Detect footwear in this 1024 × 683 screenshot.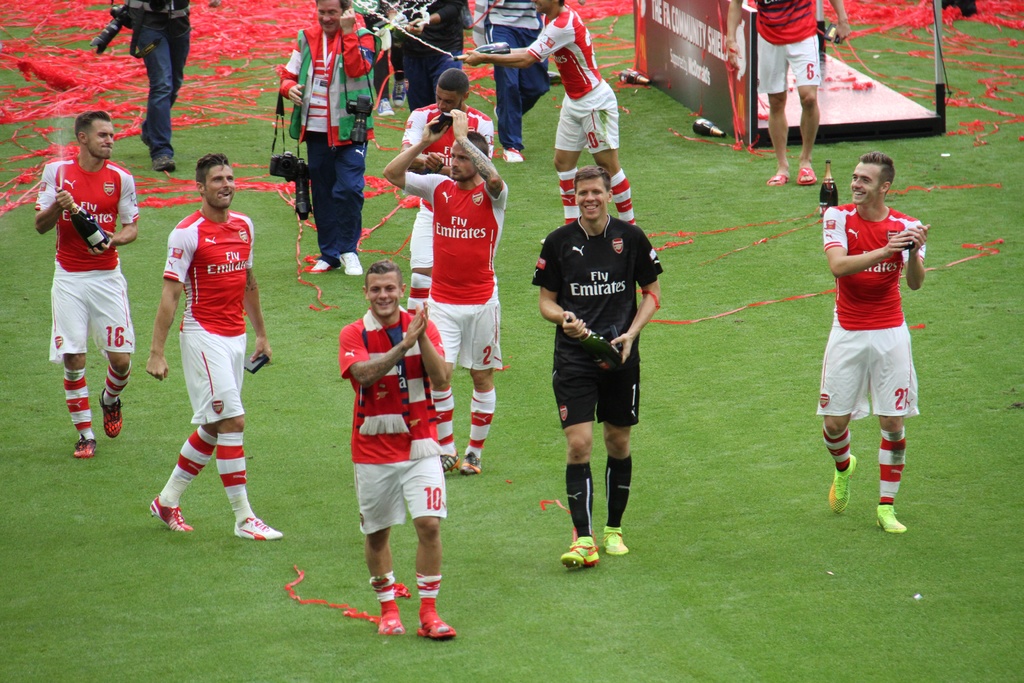
Detection: bbox=(505, 147, 524, 162).
